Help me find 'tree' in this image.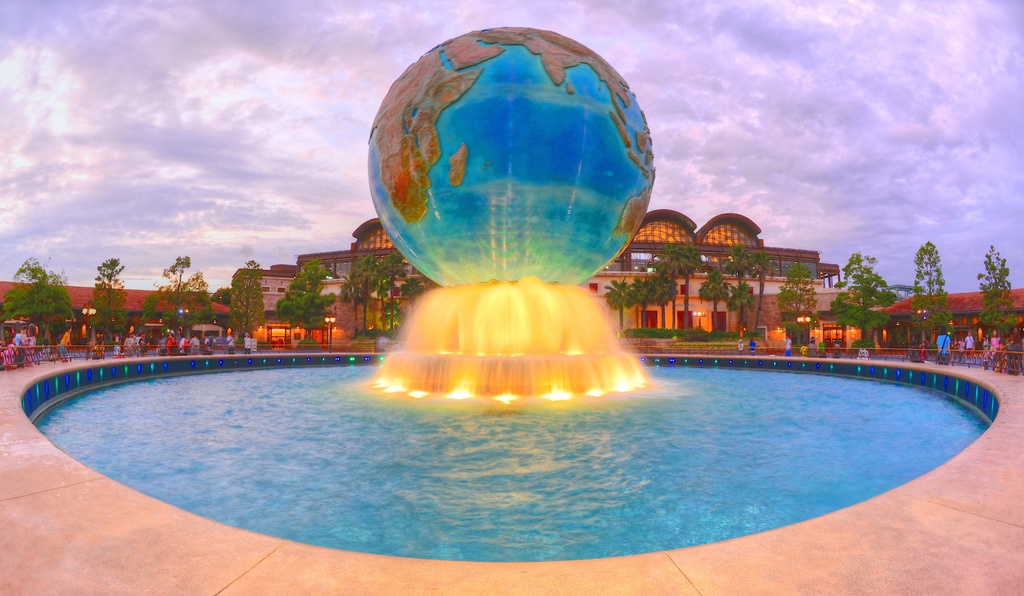
Found it: region(275, 260, 341, 337).
